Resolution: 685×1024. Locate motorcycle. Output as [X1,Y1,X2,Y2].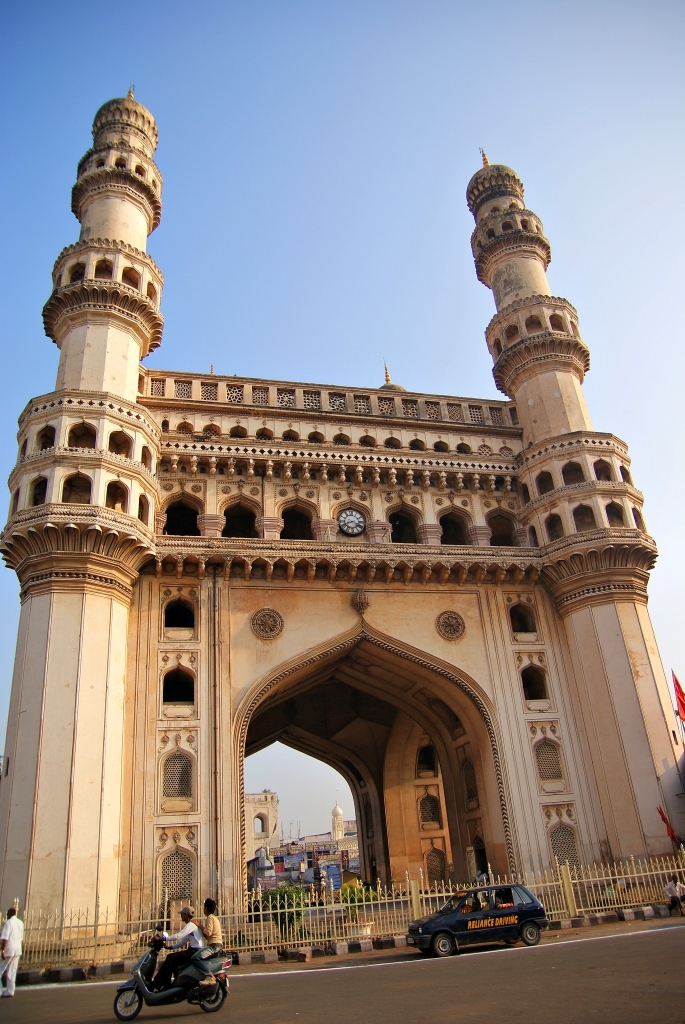
[119,937,230,1013].
